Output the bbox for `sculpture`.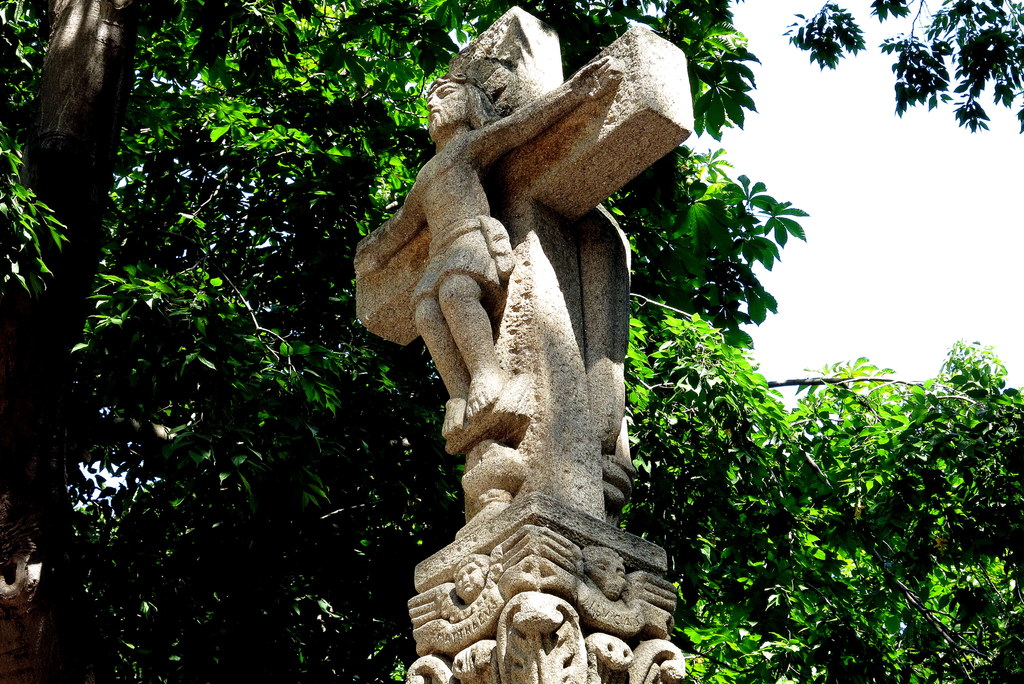
580/548/635/609.
